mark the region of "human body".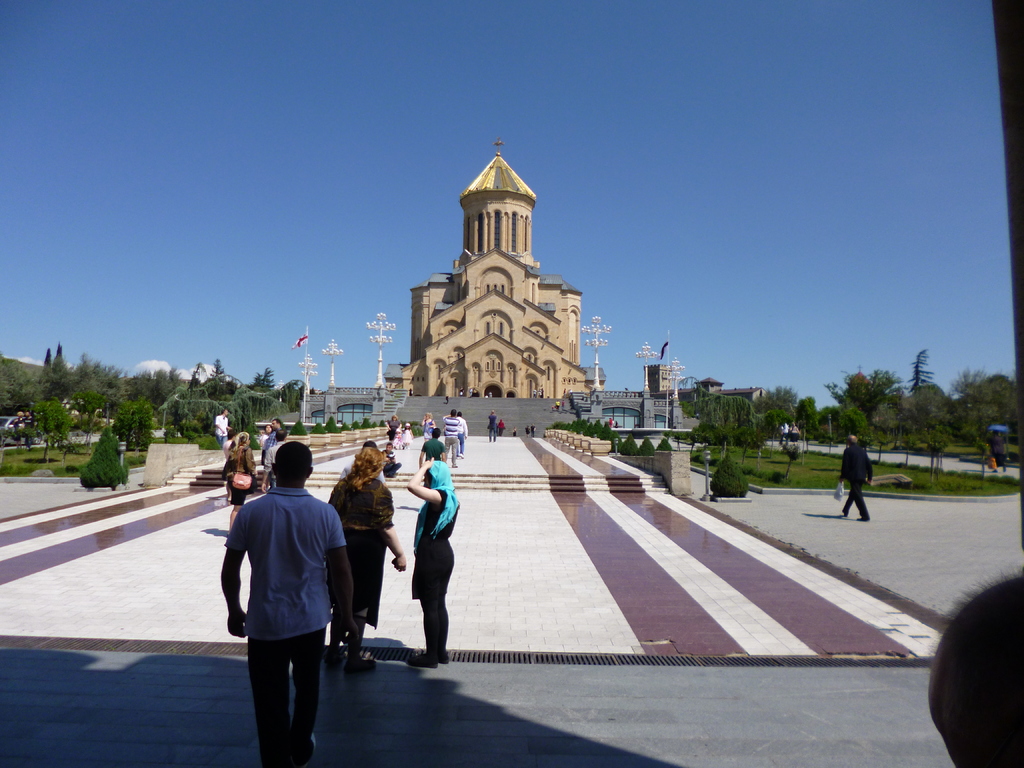
Region: bbox=[328, 474, 408, 667].
